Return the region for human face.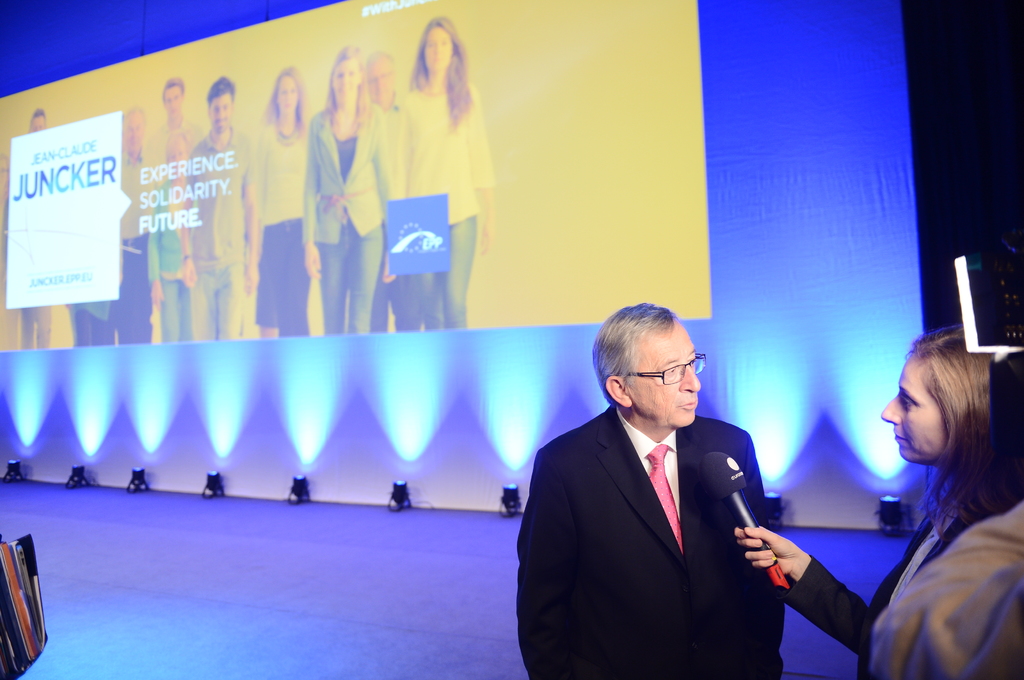
(122, 113, 144, 144).
